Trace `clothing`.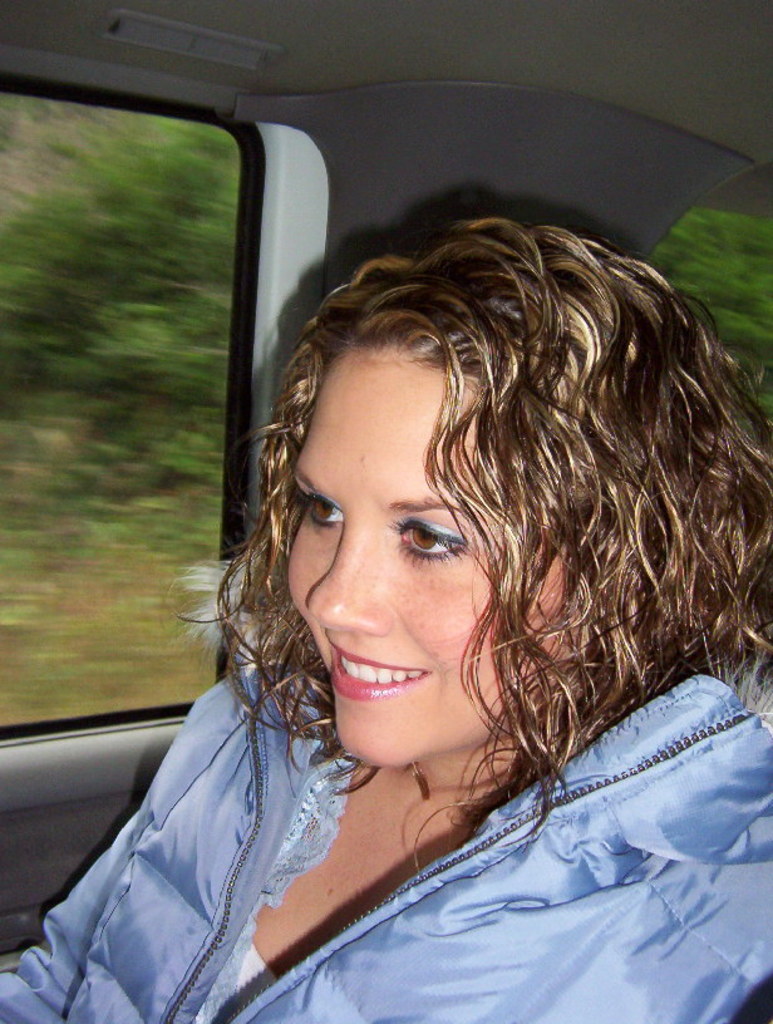
Traced to [0, 632, 772, 1019].
